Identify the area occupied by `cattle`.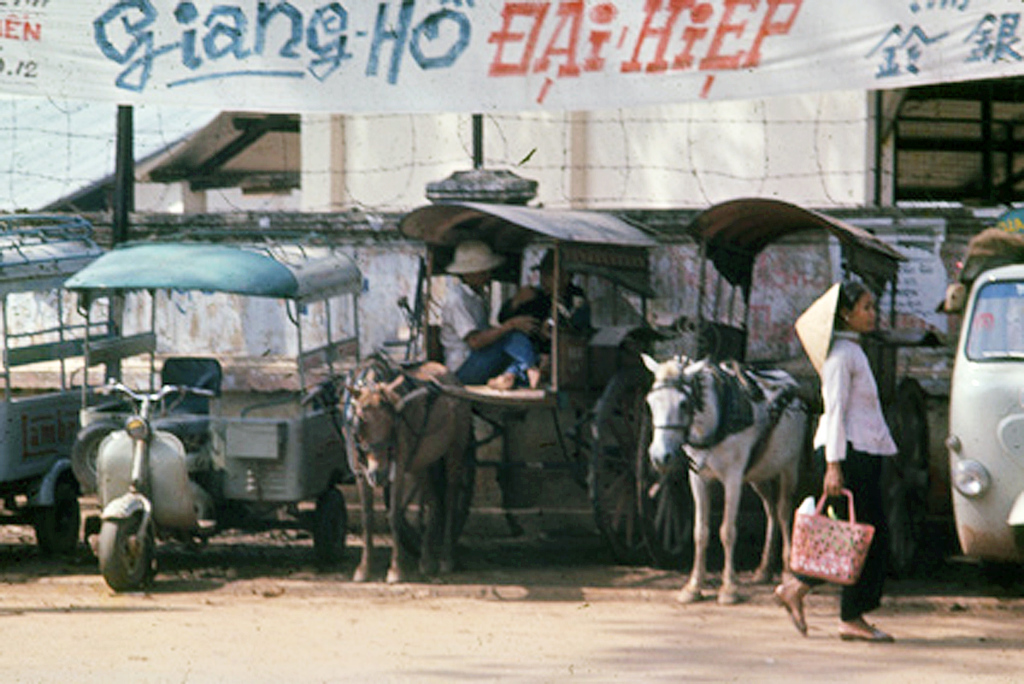
Area: [636, 351, 813, 610].
